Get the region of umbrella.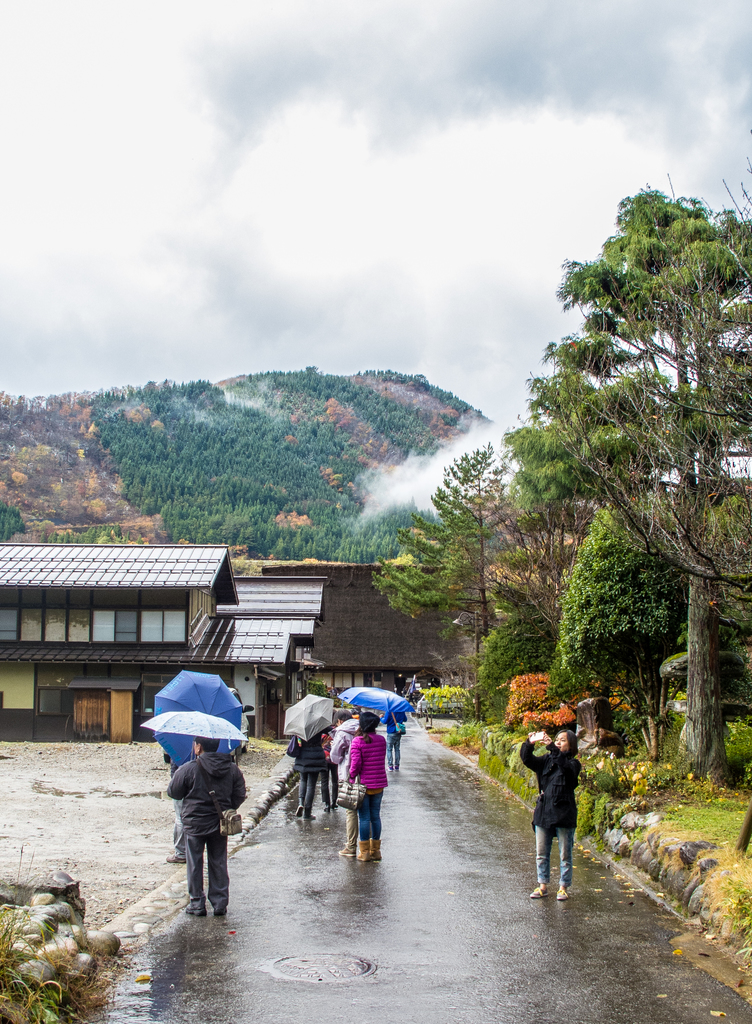
locate(154, 664, 250, 771).
